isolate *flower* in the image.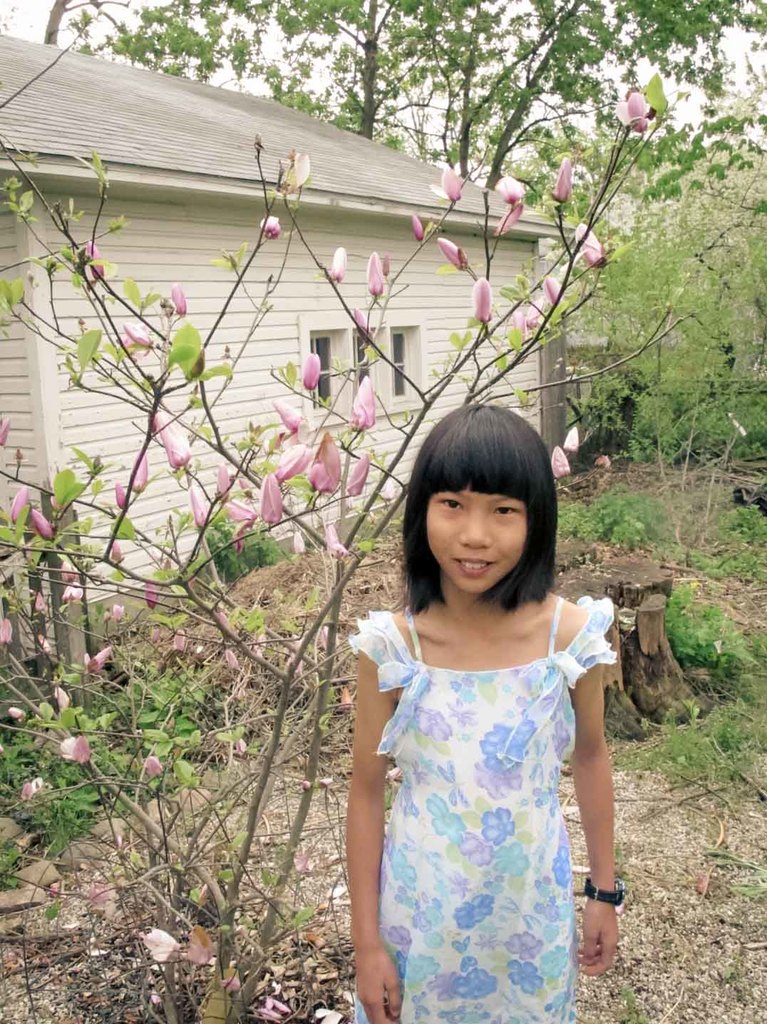
Isolated region: (left=623, top=91, right=648, bottom=123).
